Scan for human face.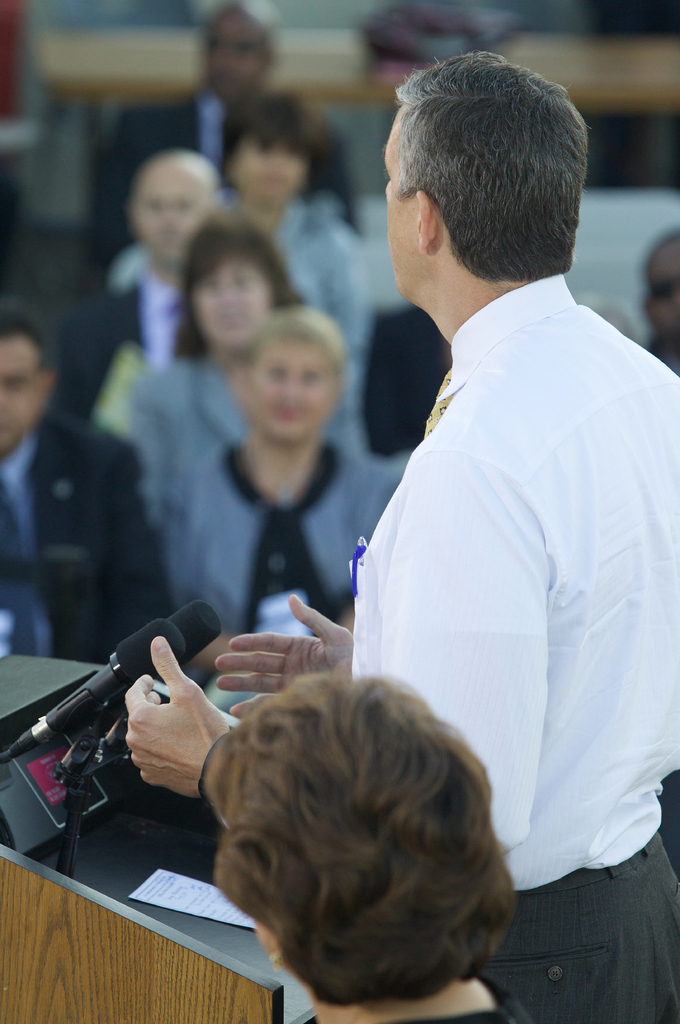
Scan result: [x1=230, y1=136, x2=305, y2=204].
